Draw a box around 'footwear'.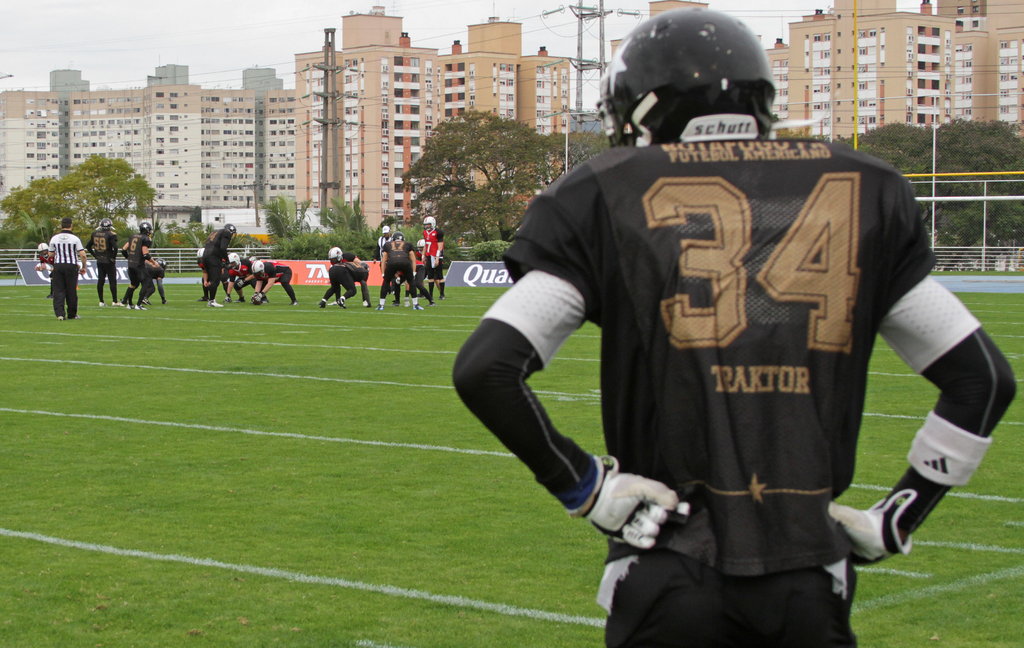
x1=334 y1=299 x2=342 y2=304.
